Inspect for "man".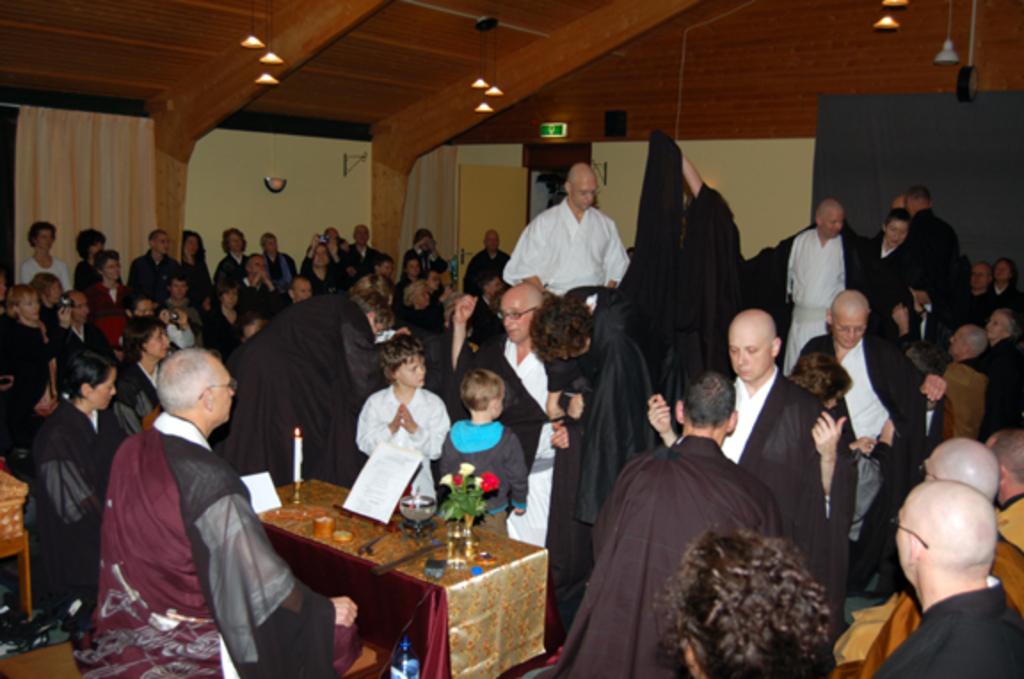
Inspection: <bbox>955, 261, 1004, 327</bbox>.
